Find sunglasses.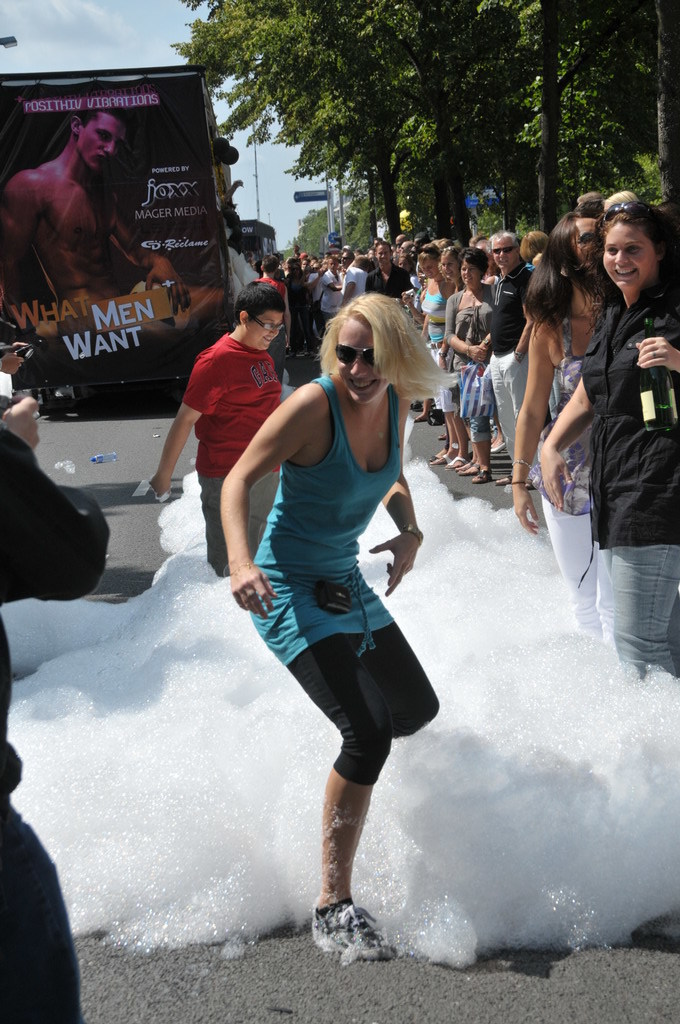
select_region(575, 231, 597, 243).
